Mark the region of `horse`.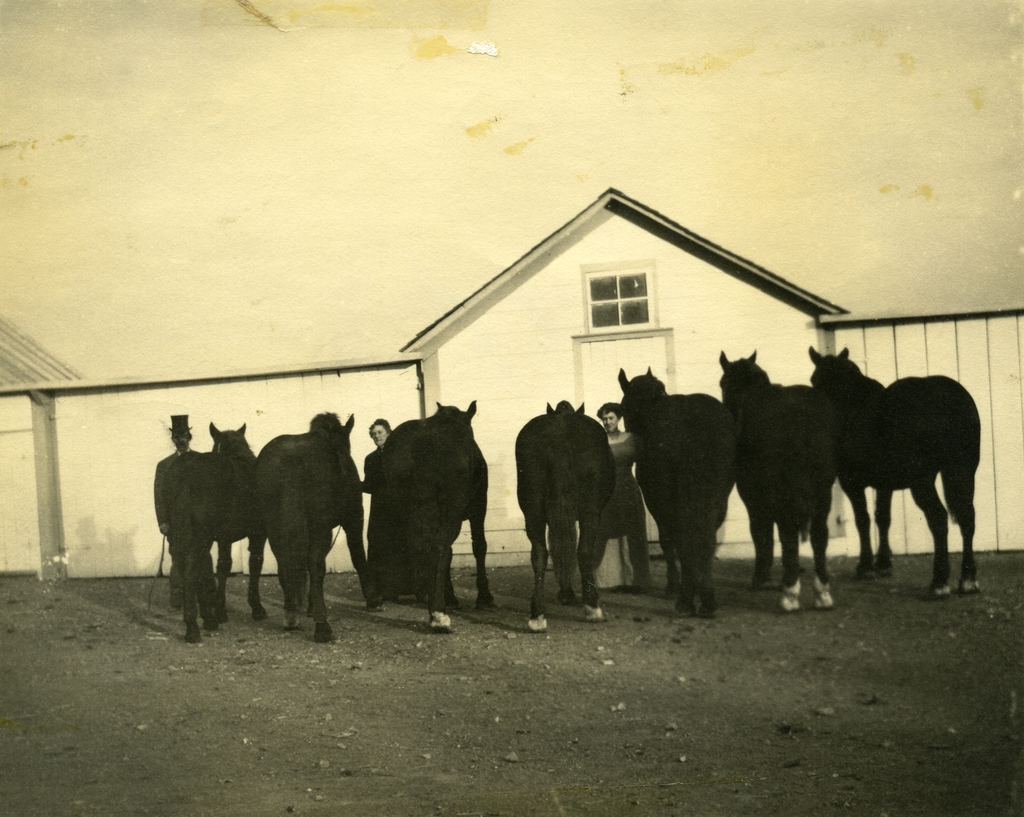
Region: select_region(620, 367, 739, 616).
